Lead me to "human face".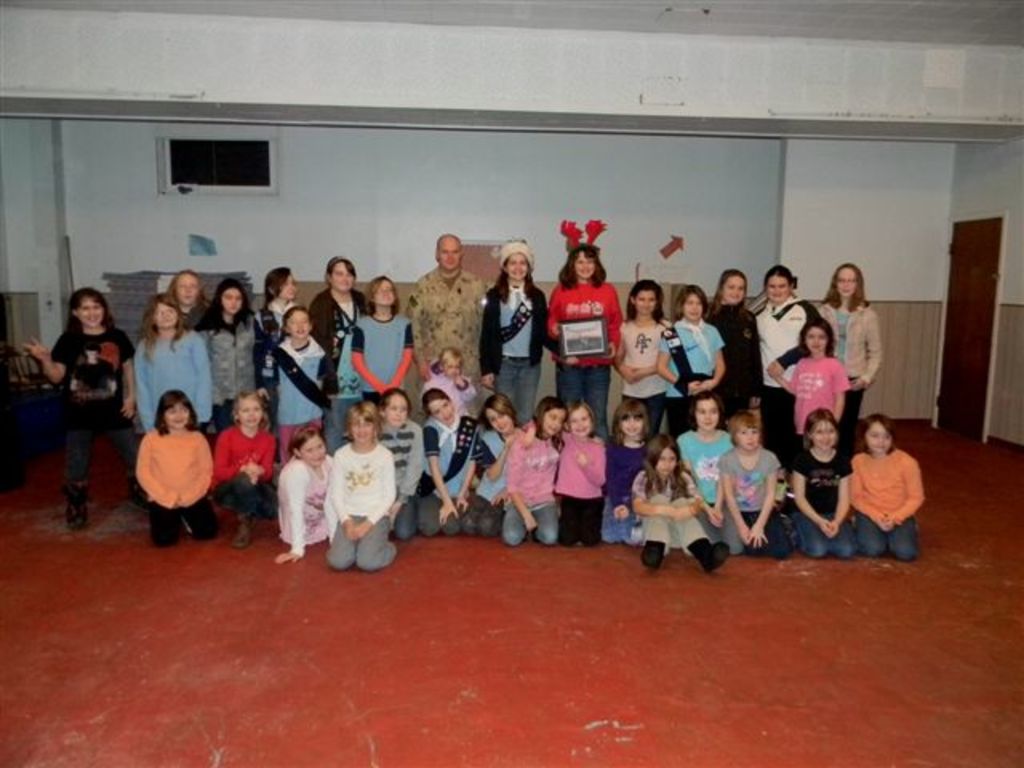
Lead to pyautogui.locateOnScreen(542, 408, 565, 437).
